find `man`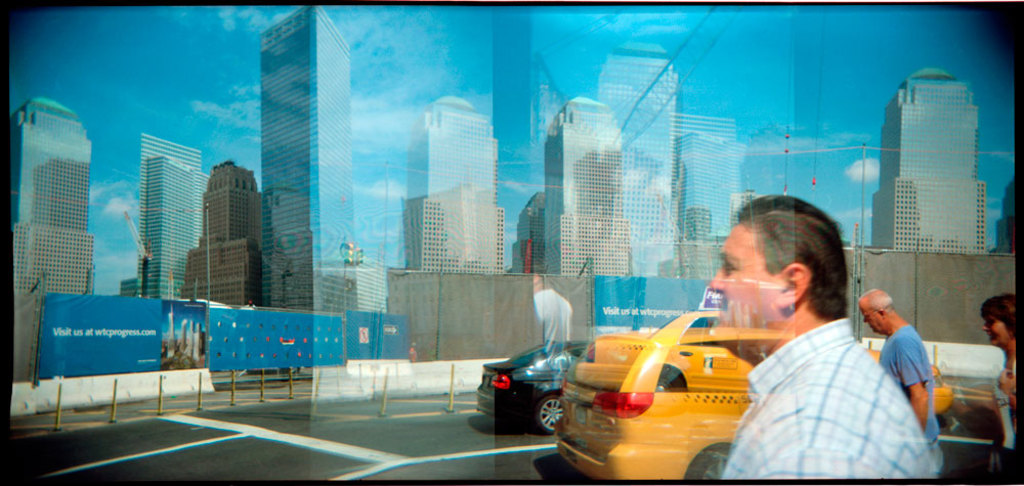
pyautogui.locateOnScreen(858, 290, 943, 452)
